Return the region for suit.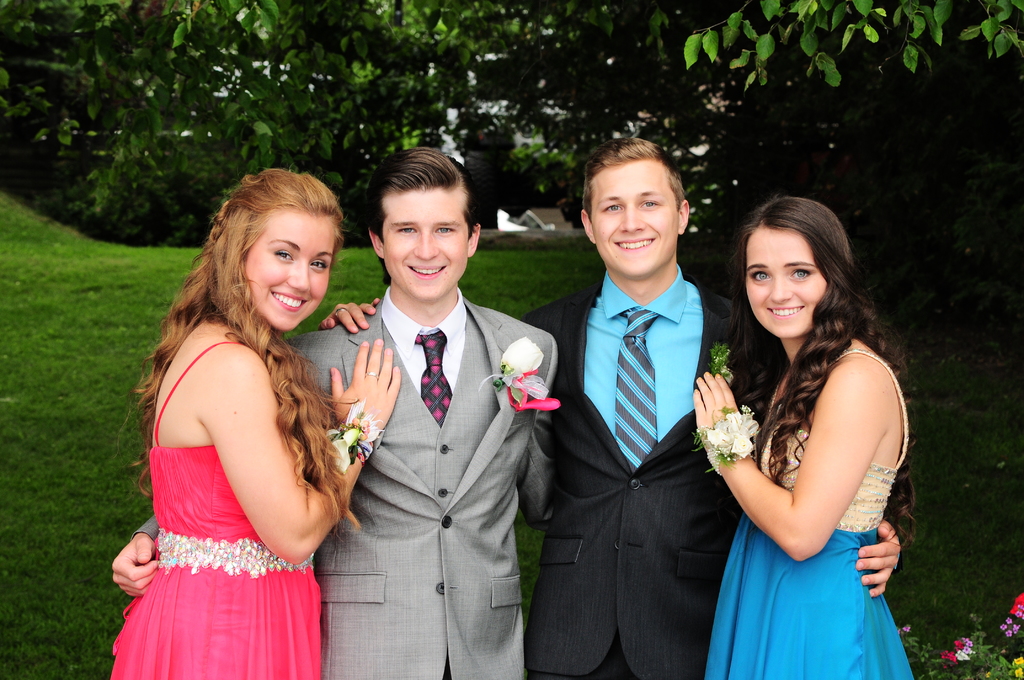
region(285, 284, 556, 679).
